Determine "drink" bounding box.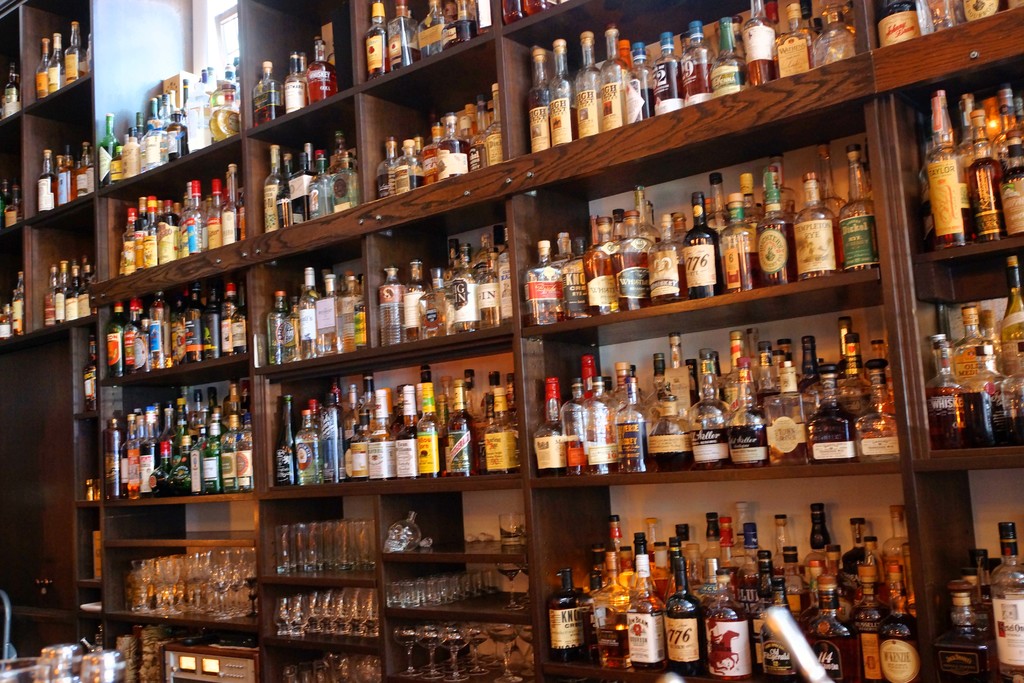
Determined: 694 458 726 470.
